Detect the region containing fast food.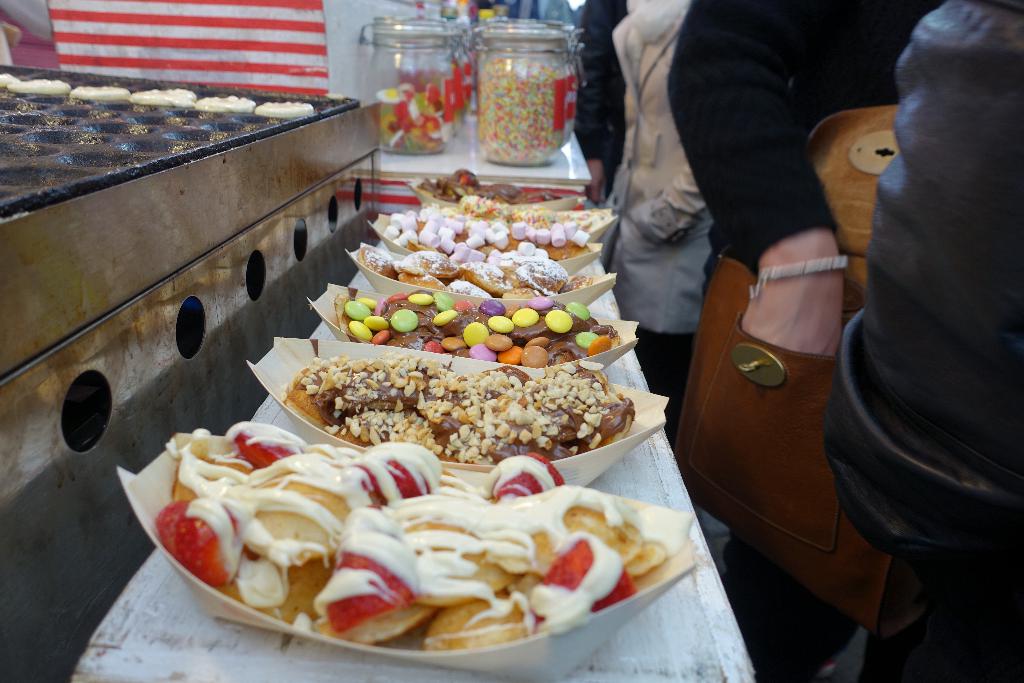
BBox(338, 402, 451, 452).
